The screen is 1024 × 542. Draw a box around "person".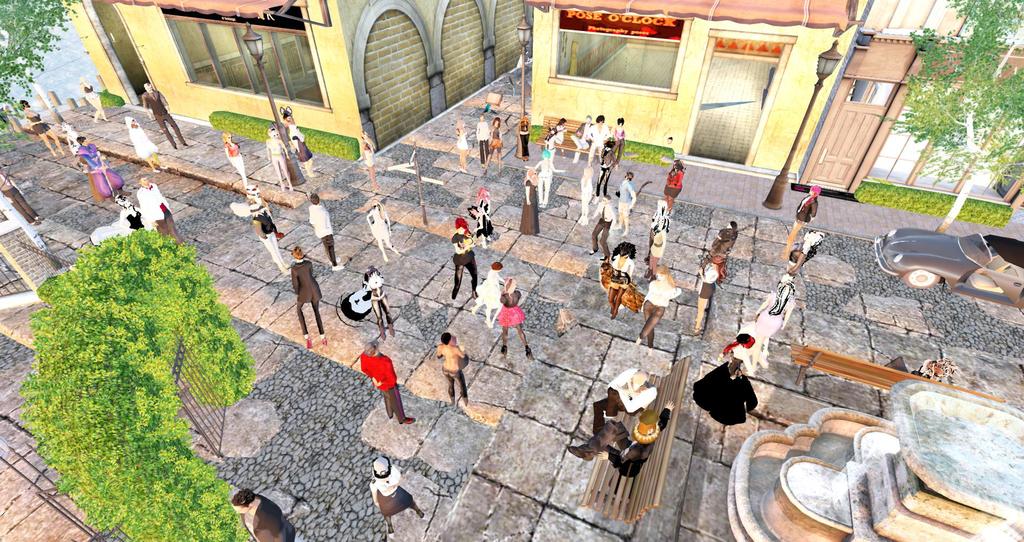
pyautogui.locateOnScreen(73, 130, 124, 207).
